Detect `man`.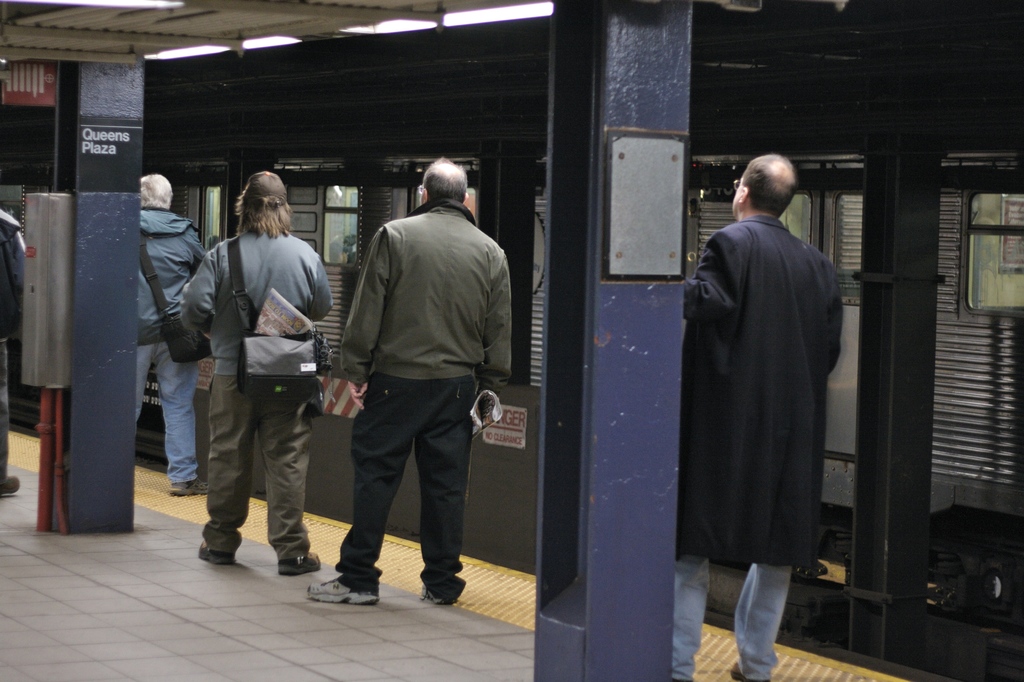
Detected at region(684, 147, 845, 681).
